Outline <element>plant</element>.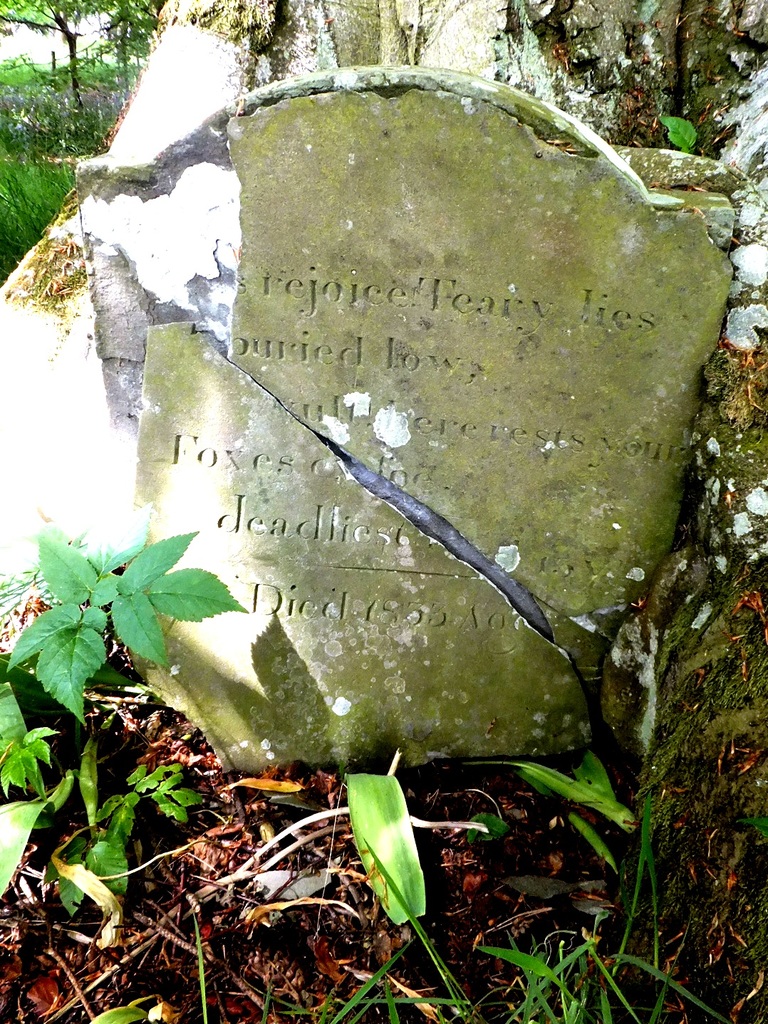
Outline: bbox=(8, 498, 249, 736).
